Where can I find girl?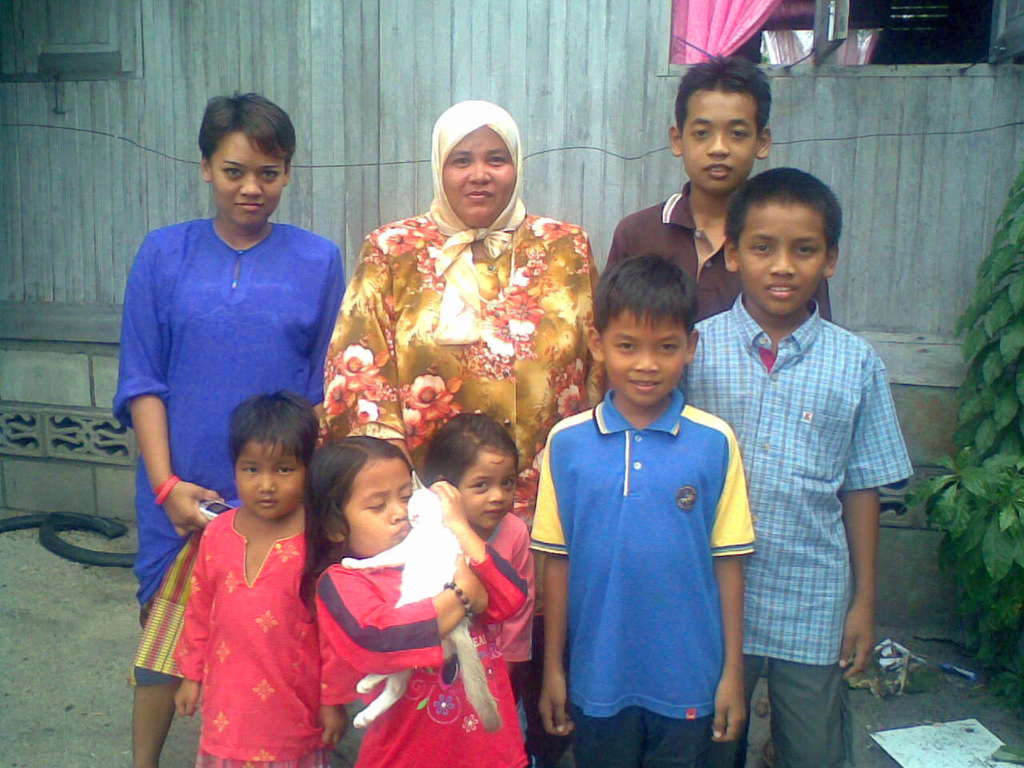
You can find it at (x1=418, y1=409, x2=530, y2=685).
